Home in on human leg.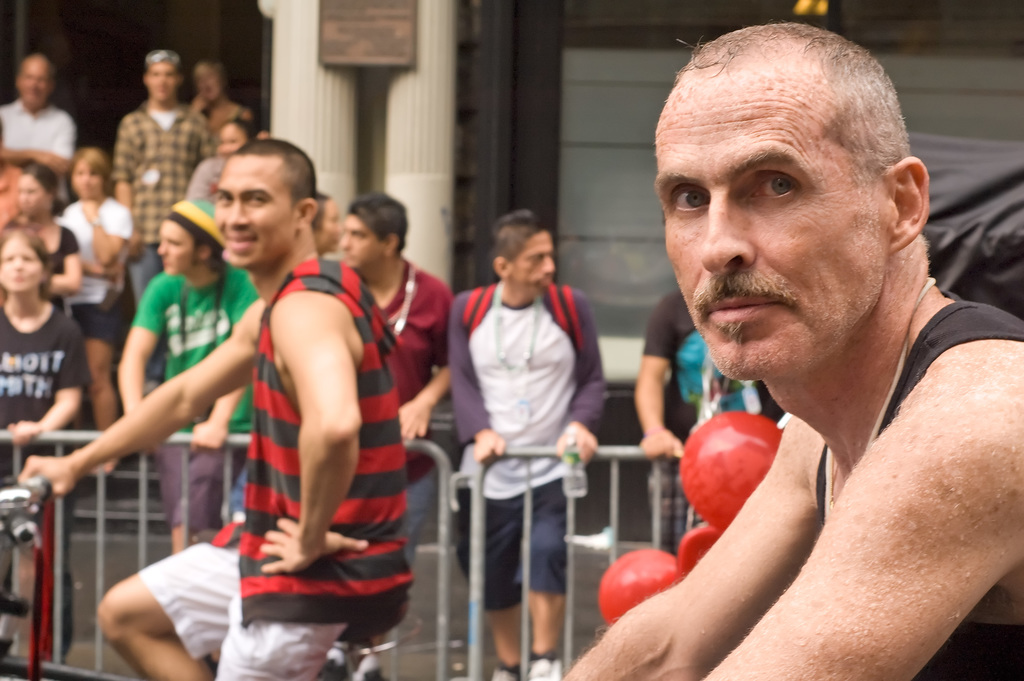
Homed in at BBox(95, 540, 243, 679).
